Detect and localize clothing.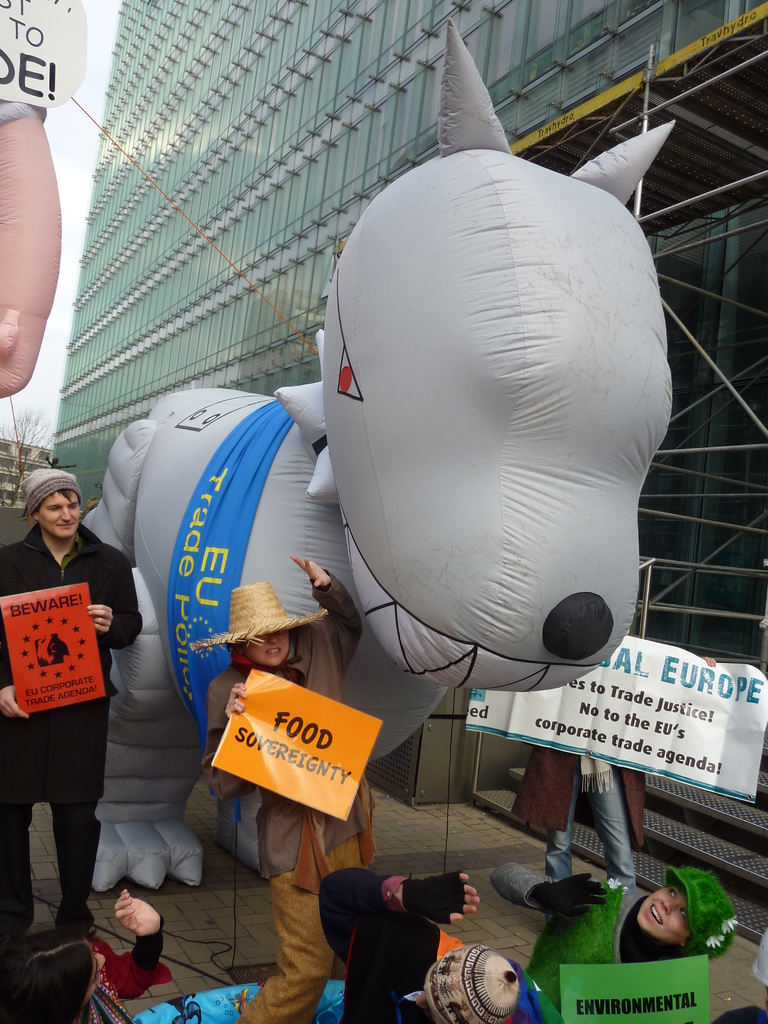
Localized at locate(226, 834, 372, 1016).
